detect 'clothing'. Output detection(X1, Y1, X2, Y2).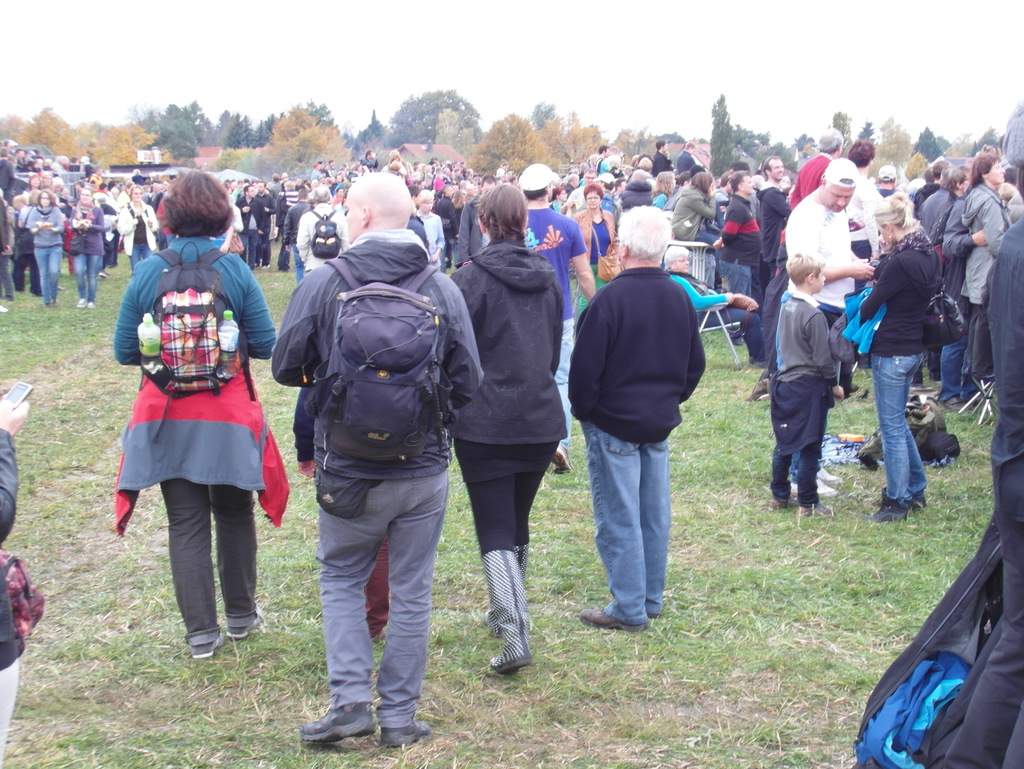
detection(433, 193, 460, 232).
